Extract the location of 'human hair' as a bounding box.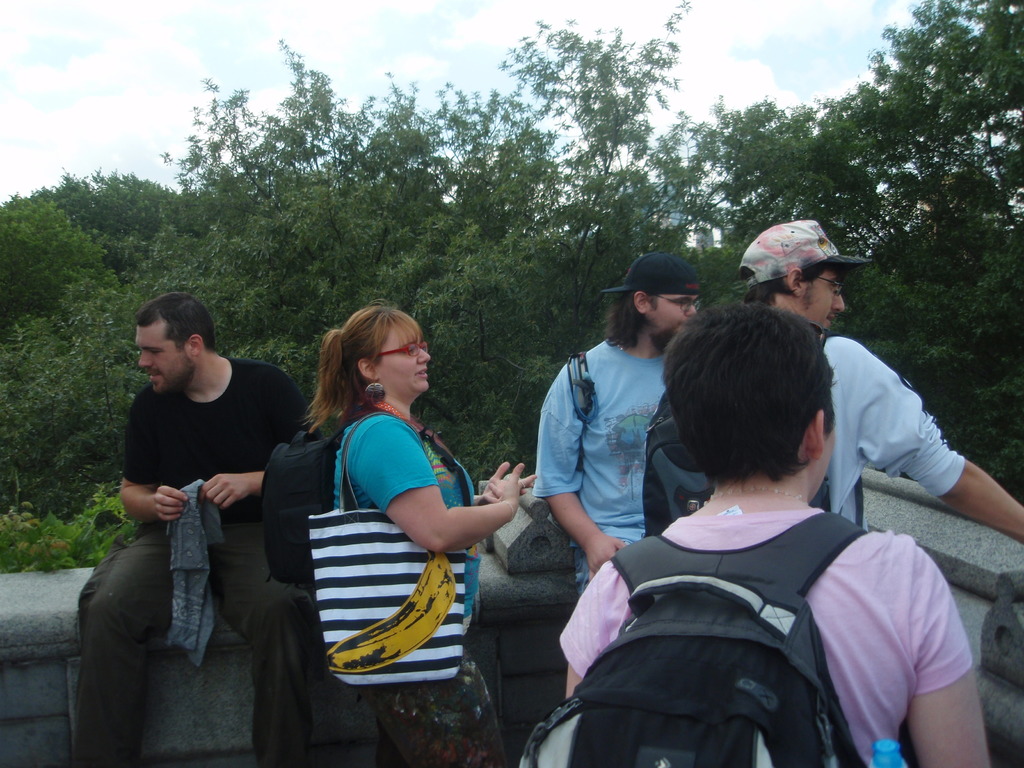
l=302, t=307, r=419, b=435.
